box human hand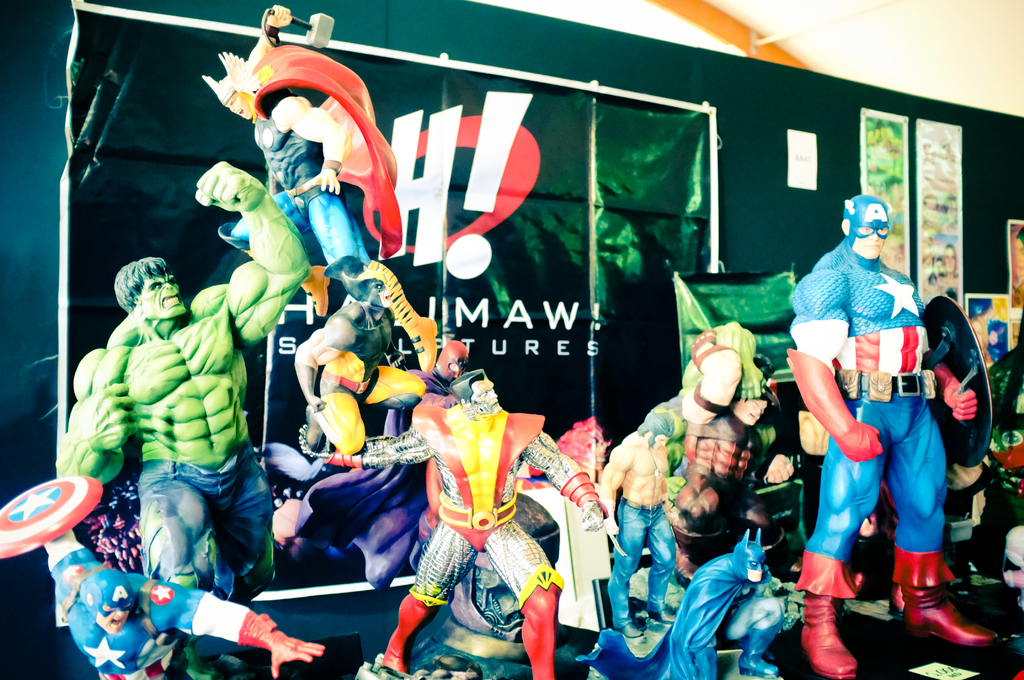
locate(763, 454, 797, 484)
